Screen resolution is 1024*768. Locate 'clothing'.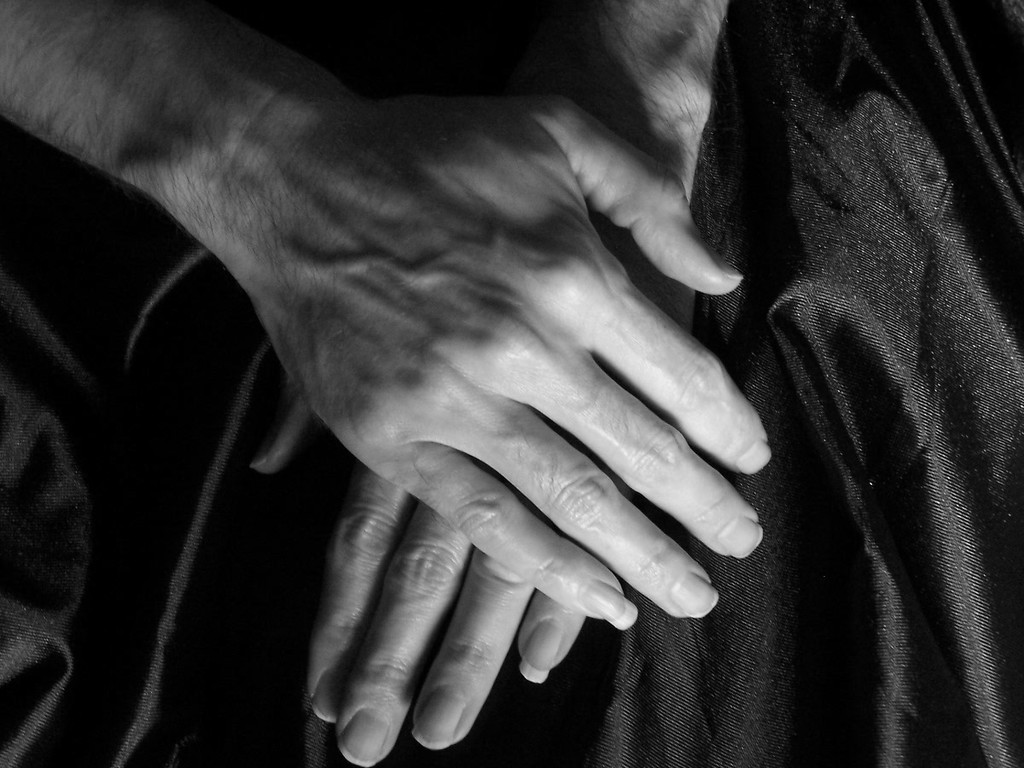
[0,0,1023,767].
